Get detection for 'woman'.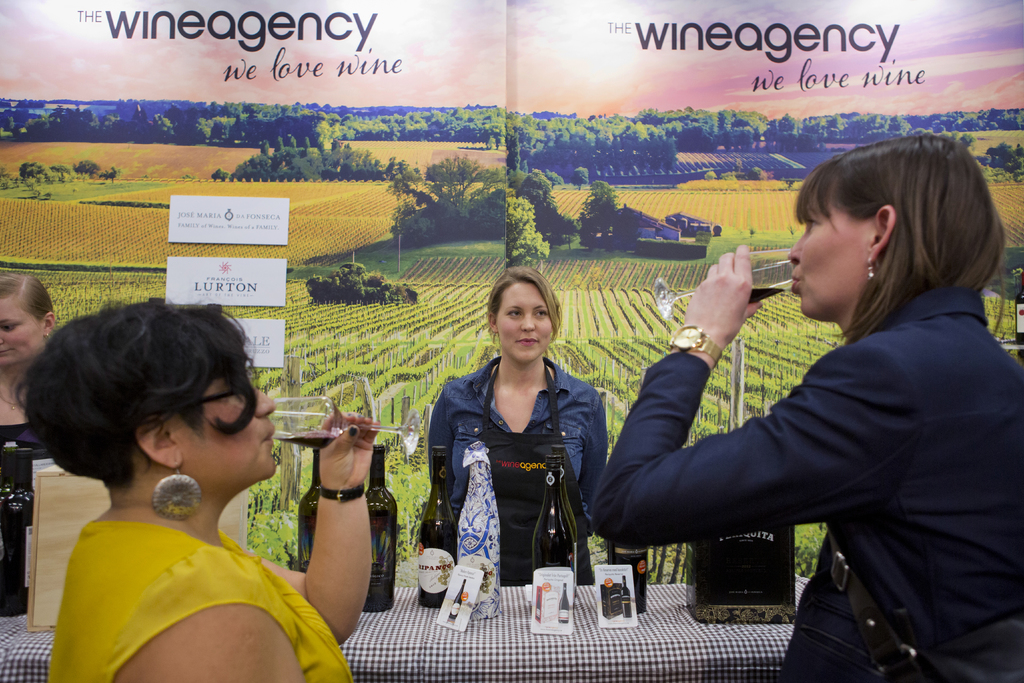
Detection: [594, 134, 1023, 682].
